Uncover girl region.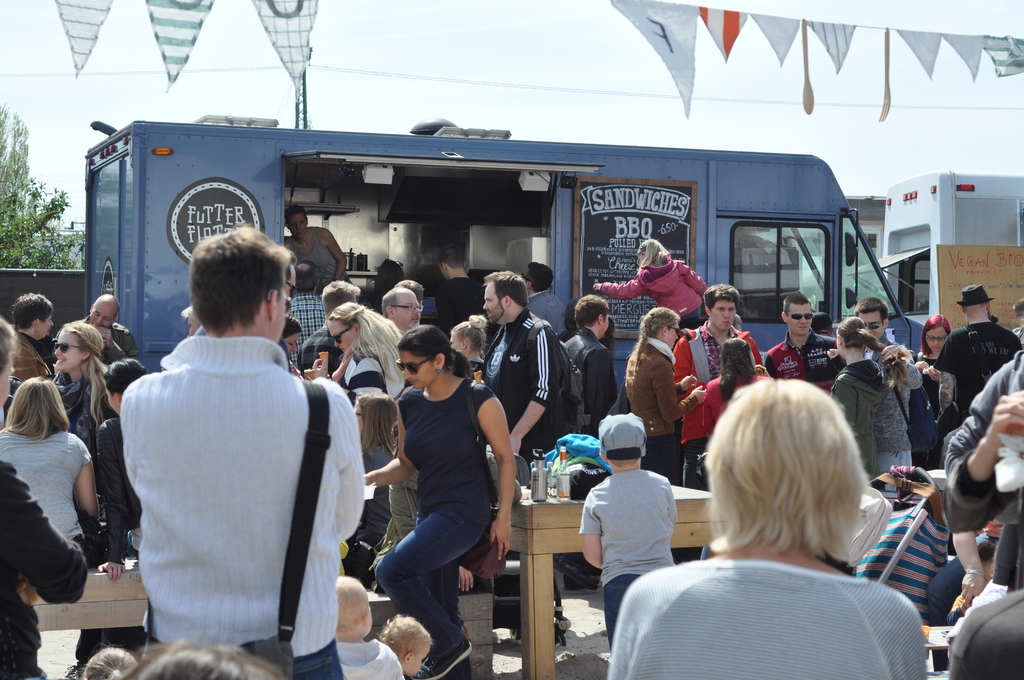
Uncovered: x1=827 y1=315 x2=909 y2=485.
